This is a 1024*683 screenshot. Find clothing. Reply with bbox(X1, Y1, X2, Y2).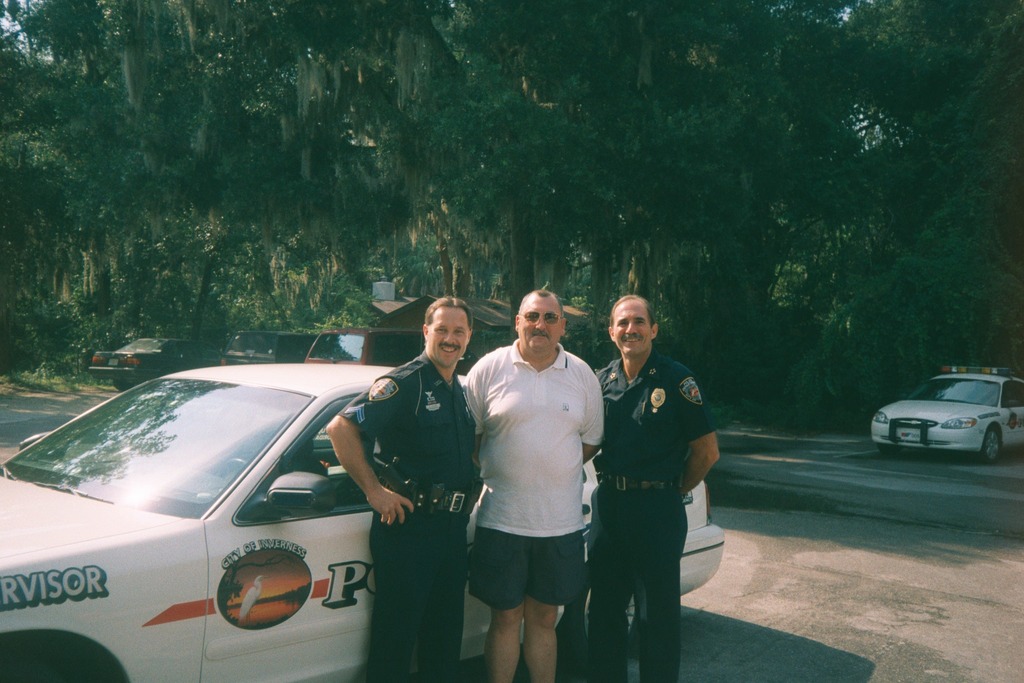
bbox(589, 330, 721, 640).
